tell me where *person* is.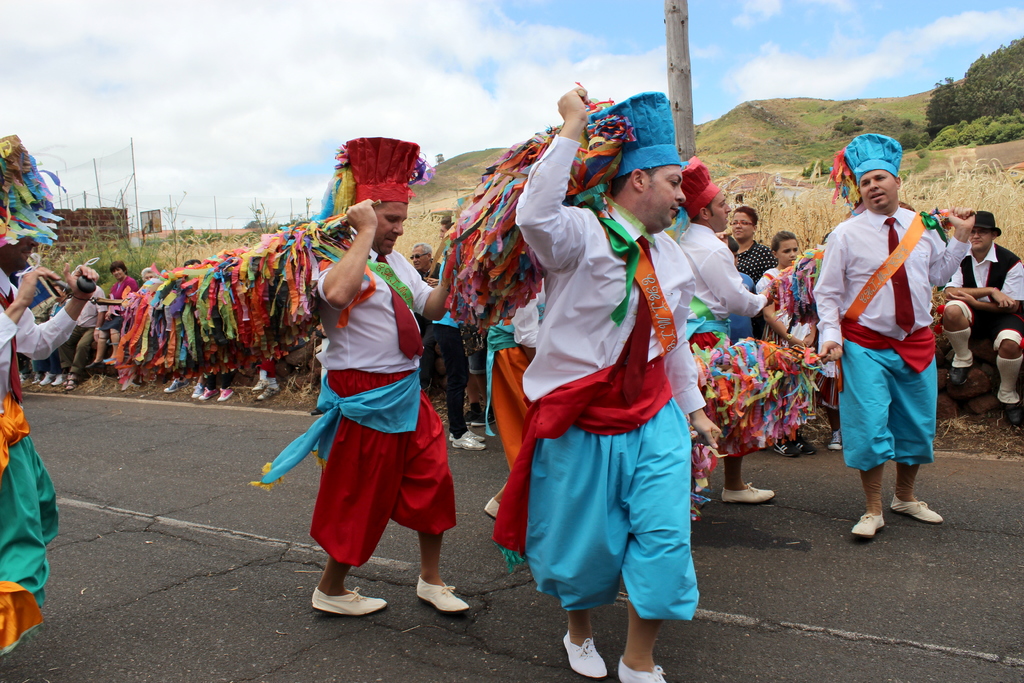
*person* is at [left=753, top=229, right=821, bottom=454].
